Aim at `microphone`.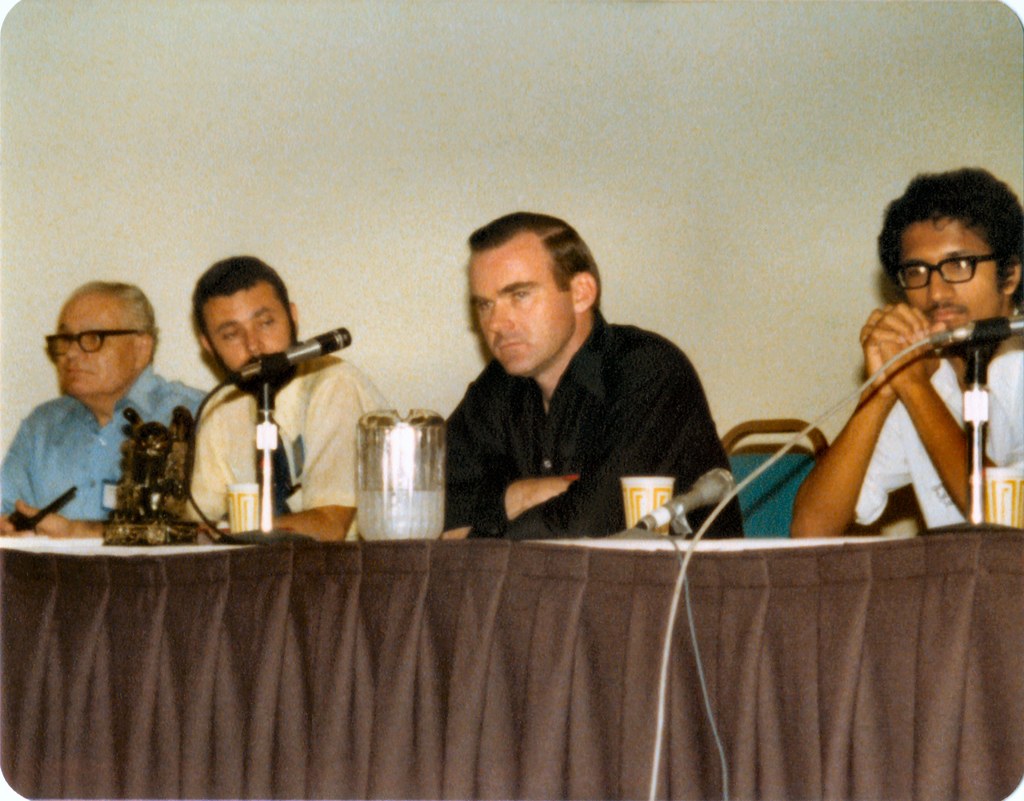
Aimed at left=215, top=319, right=355, bottom=389.
